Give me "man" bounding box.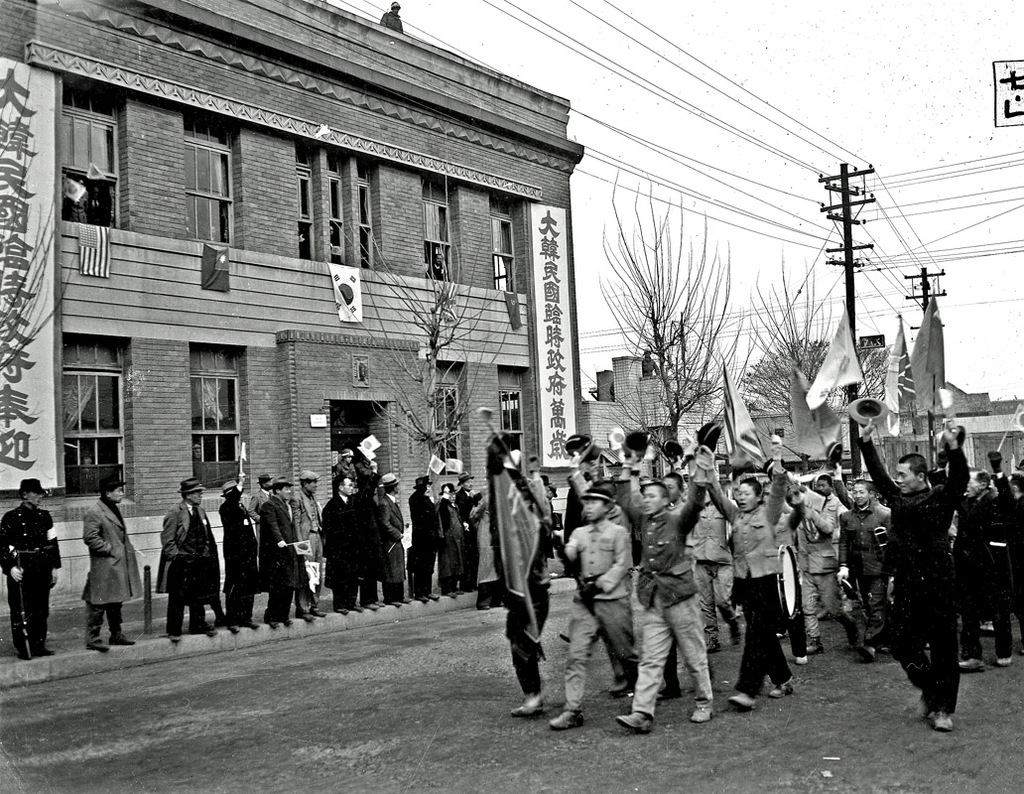
(259, 476, 303, 632).
